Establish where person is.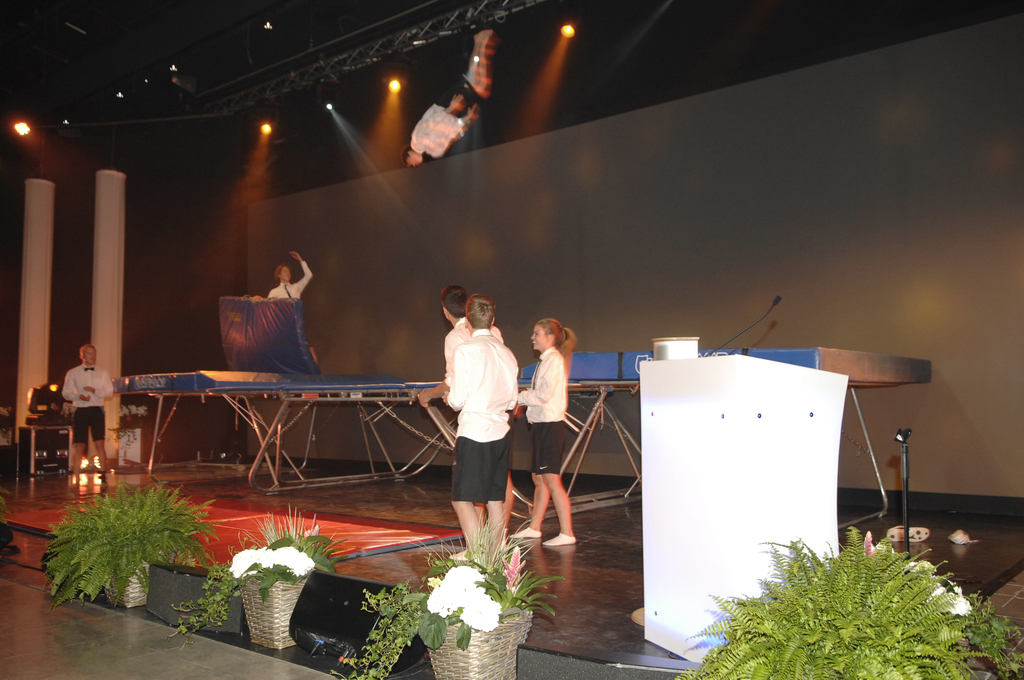
Established at bbox=(54, 330, 102, 500).
